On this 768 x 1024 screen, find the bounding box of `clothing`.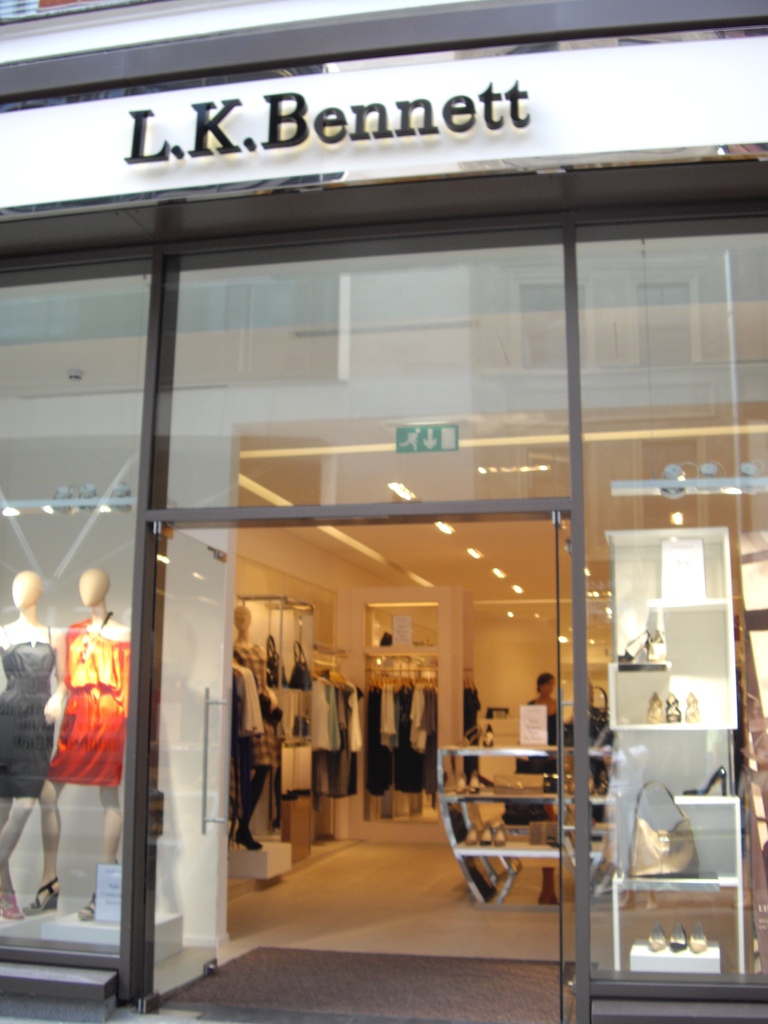
Bounding box: 41,612,130,795.
